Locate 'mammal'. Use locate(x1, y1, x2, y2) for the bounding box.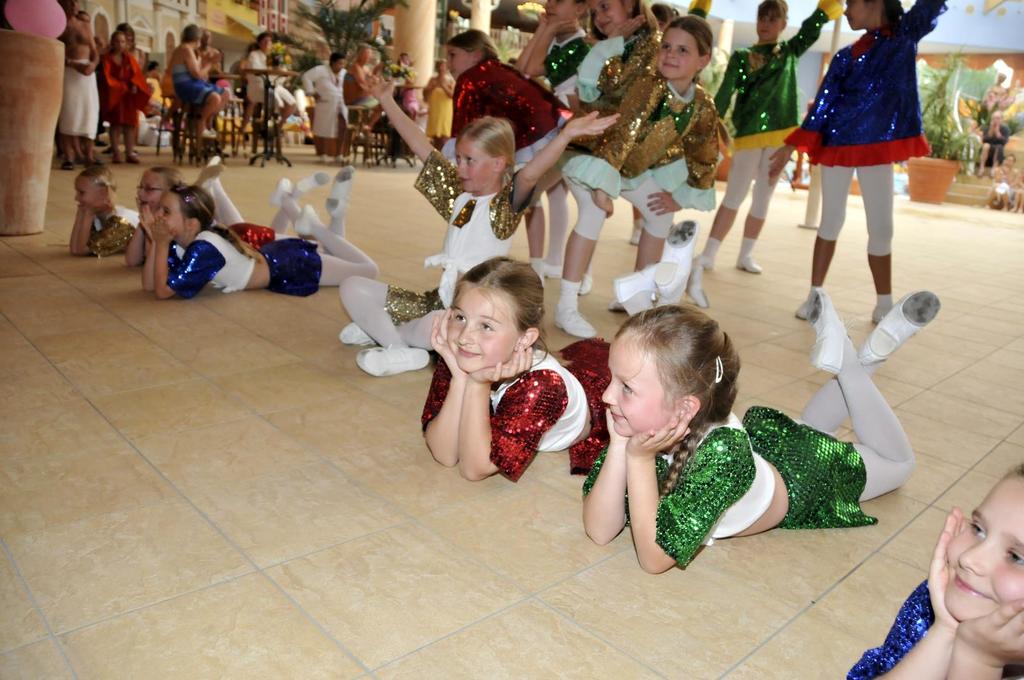
locate(191, 28, 220, 110).
